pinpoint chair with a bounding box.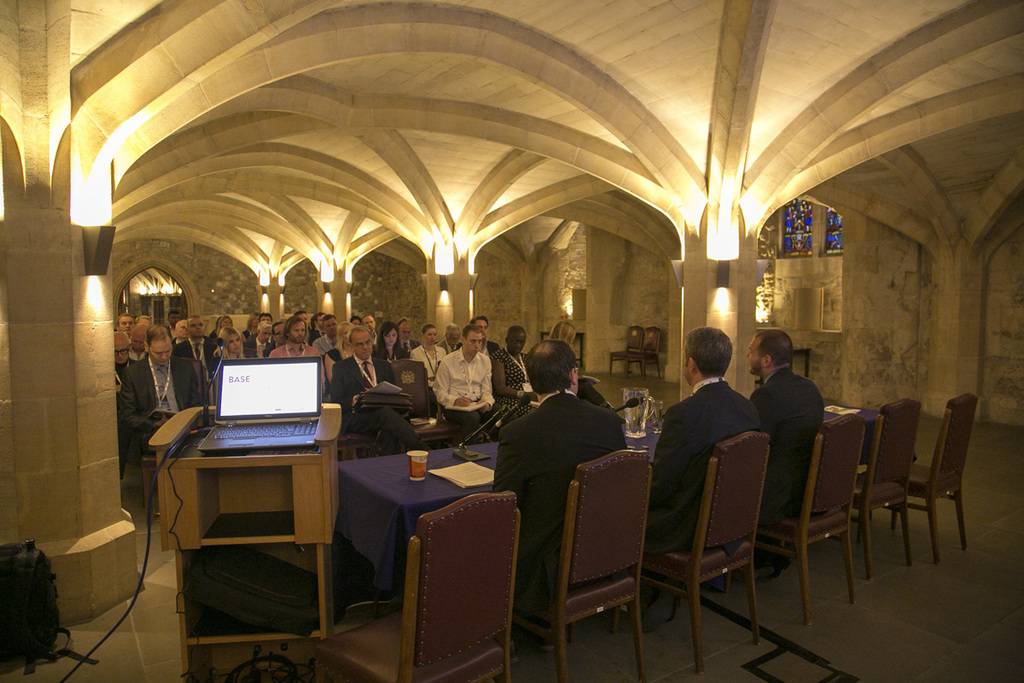
left=397, top=356, right=428, bottom=418.
